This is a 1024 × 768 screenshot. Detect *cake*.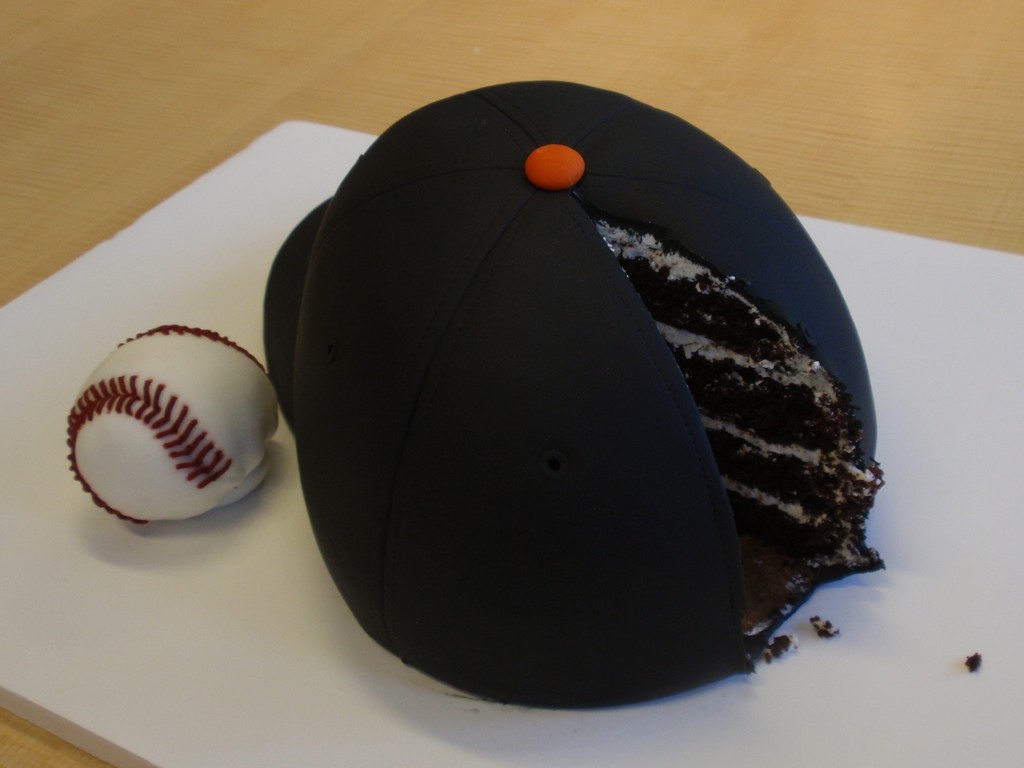
BBox(264, 77, 885, 712).
